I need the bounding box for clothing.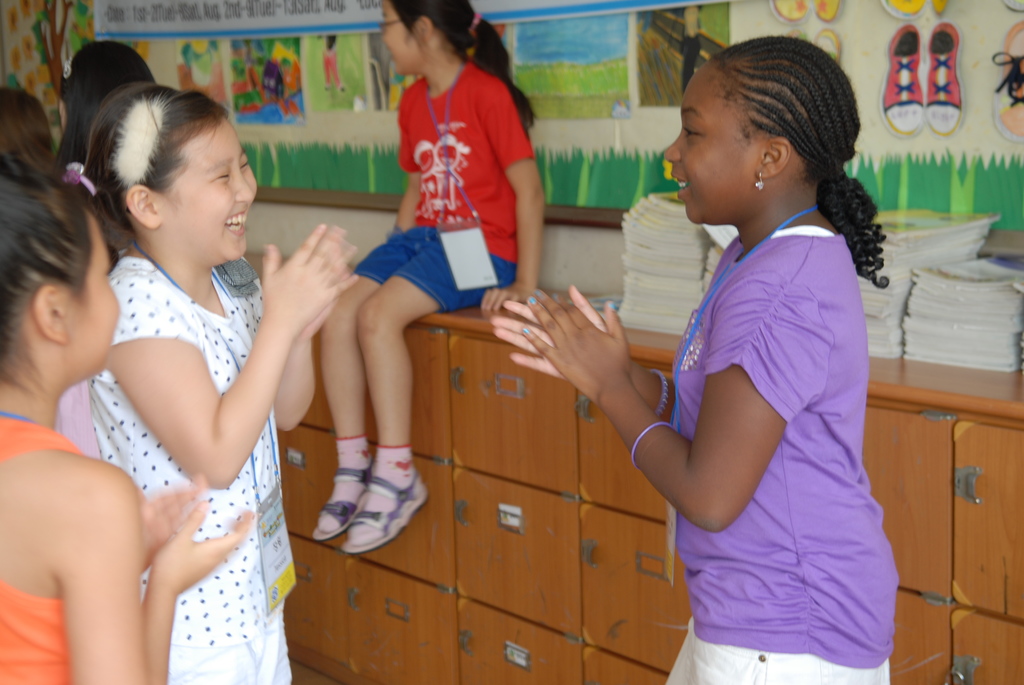
Here it is: <bbox>397, 58, 536, 268</bbox>.
